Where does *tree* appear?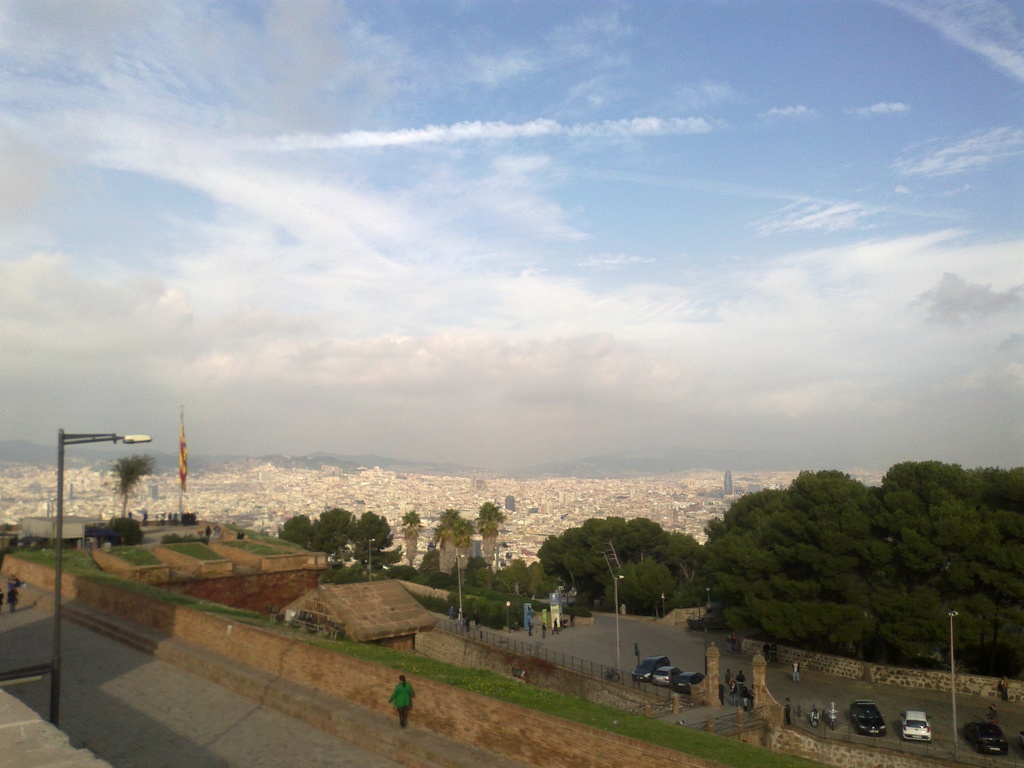
Appears at [96,516,173,547].
